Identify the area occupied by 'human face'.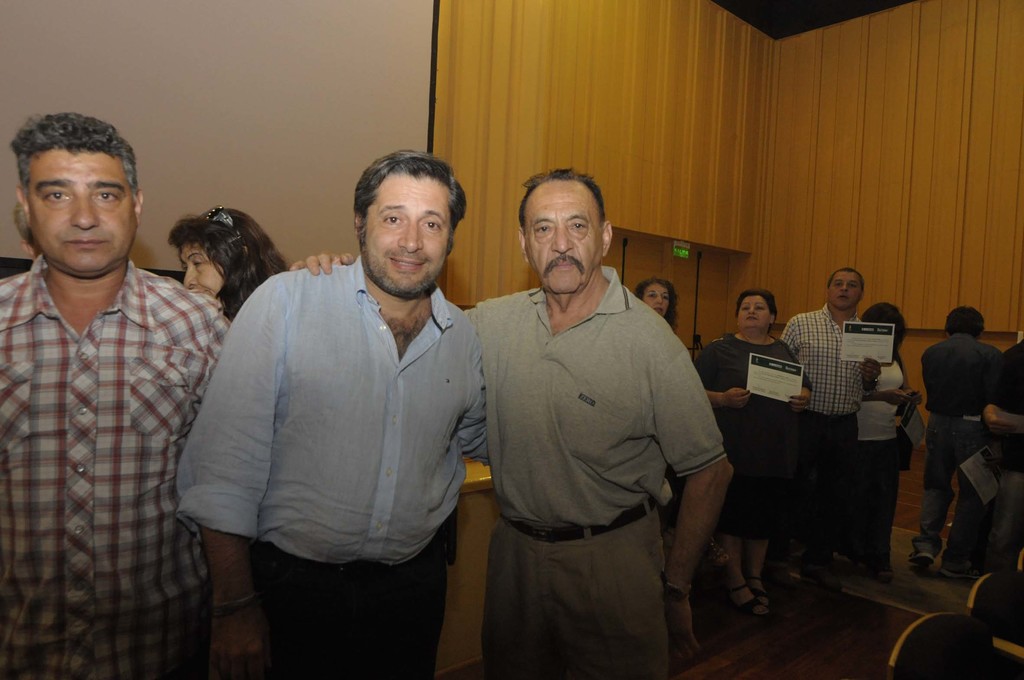
Area: (520,176,604,293).
